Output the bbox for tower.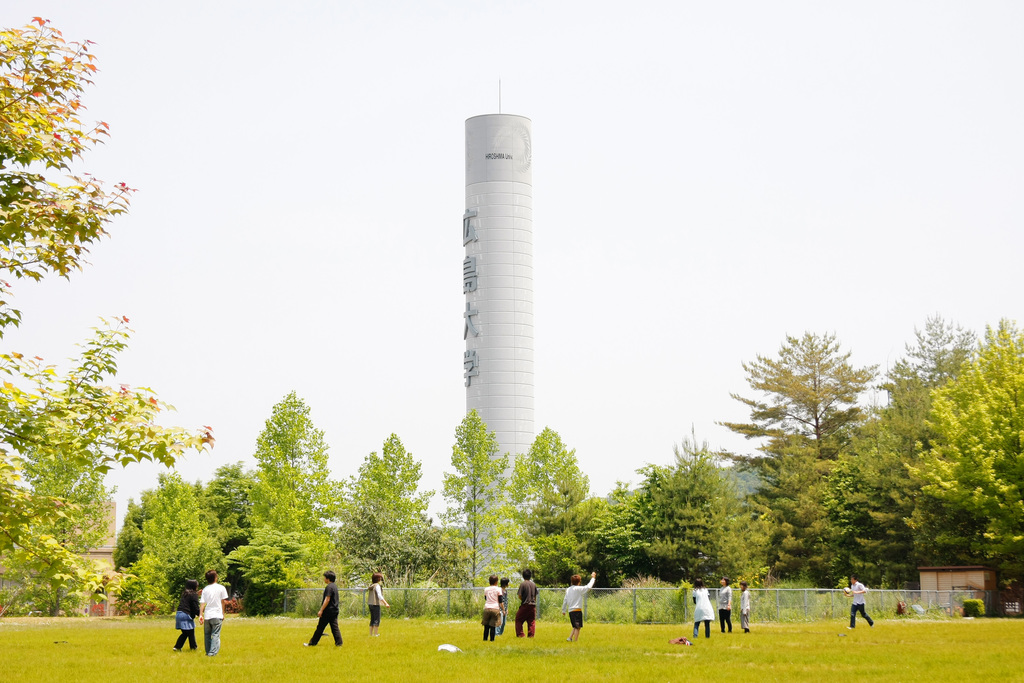
left=428, top=101, right=547, bottom=470.
